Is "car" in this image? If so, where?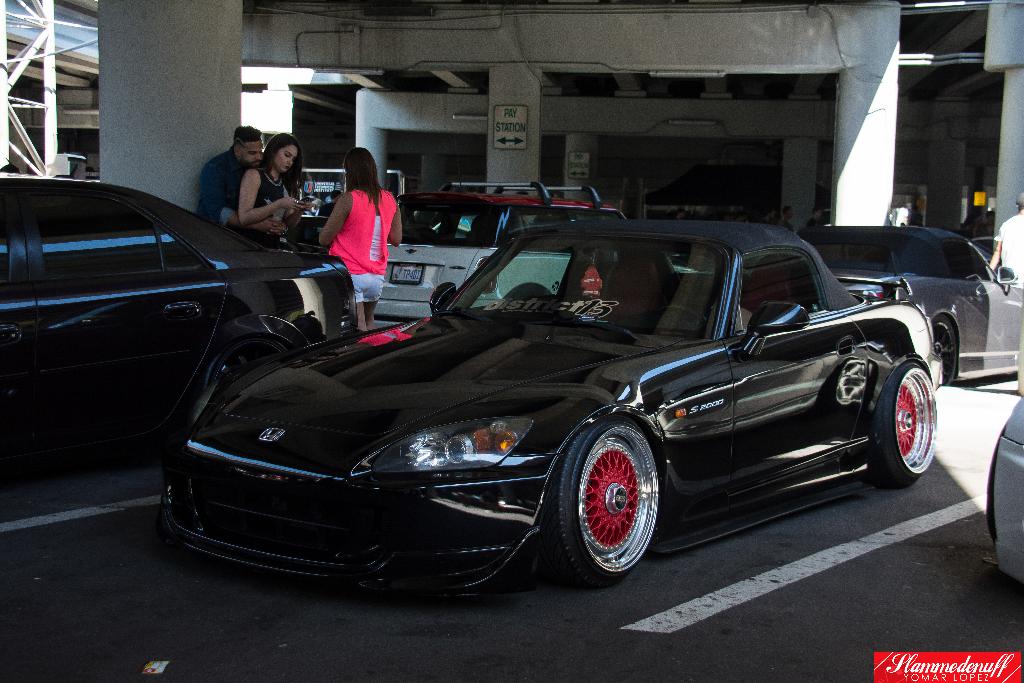
Yes, at [300, 160, 434, 236].
